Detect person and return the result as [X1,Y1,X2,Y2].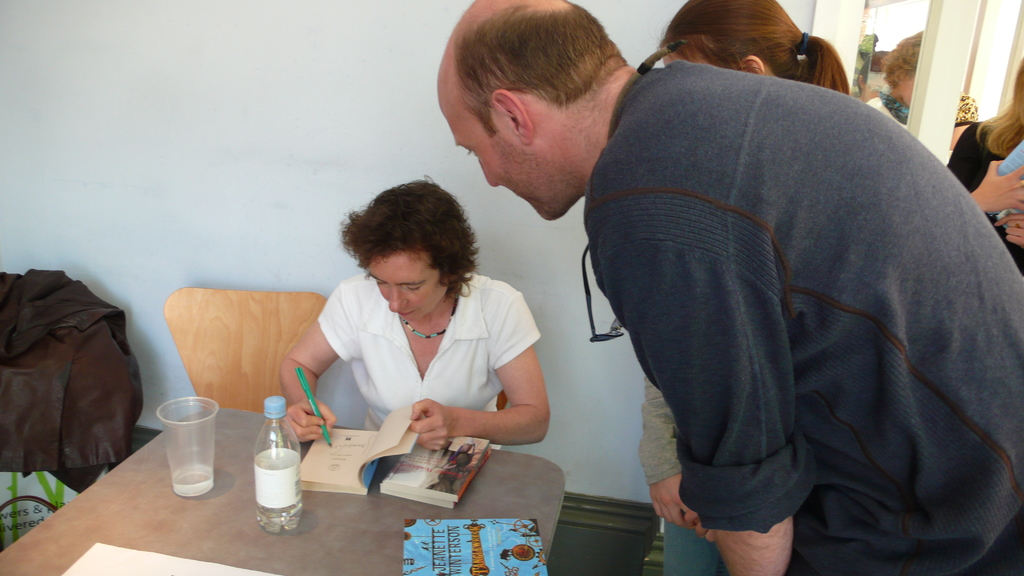
[656,1,849,101].
